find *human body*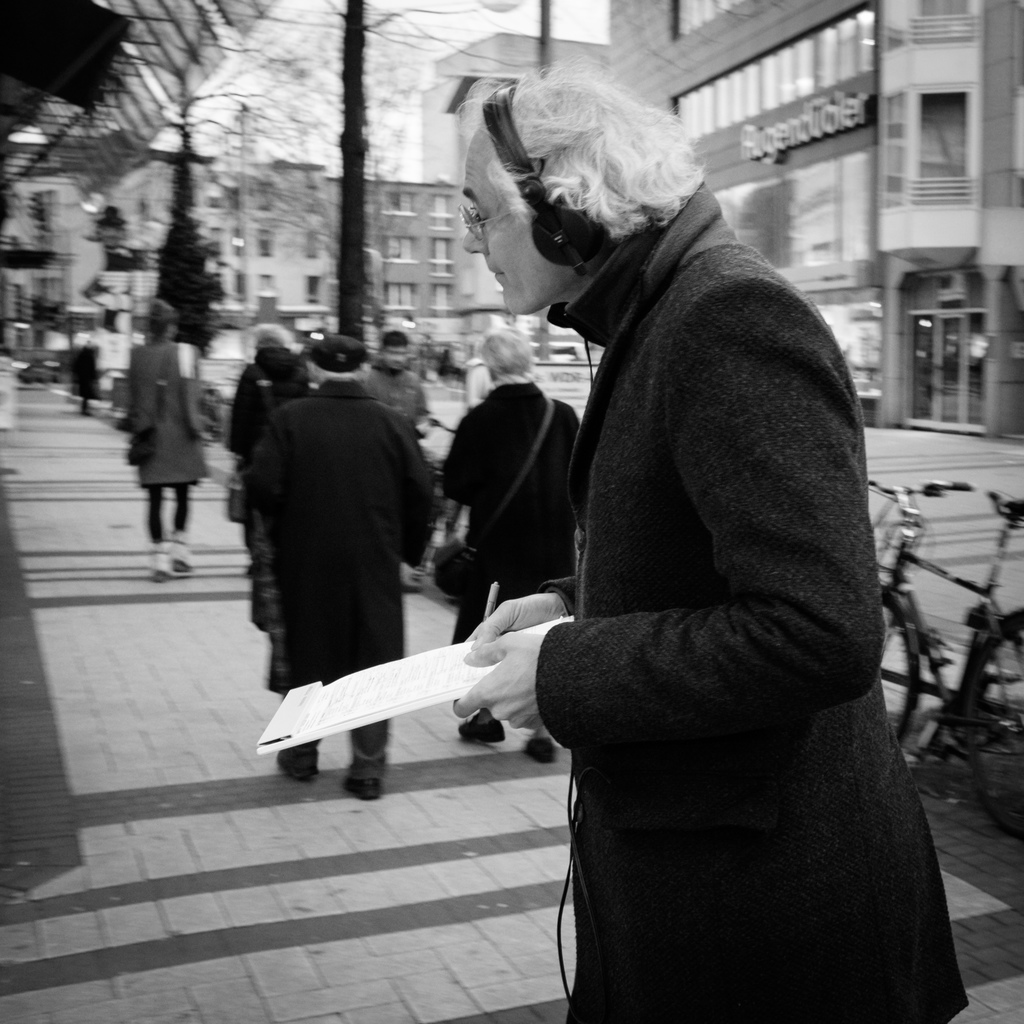
(458, 67, 980, 1023)
